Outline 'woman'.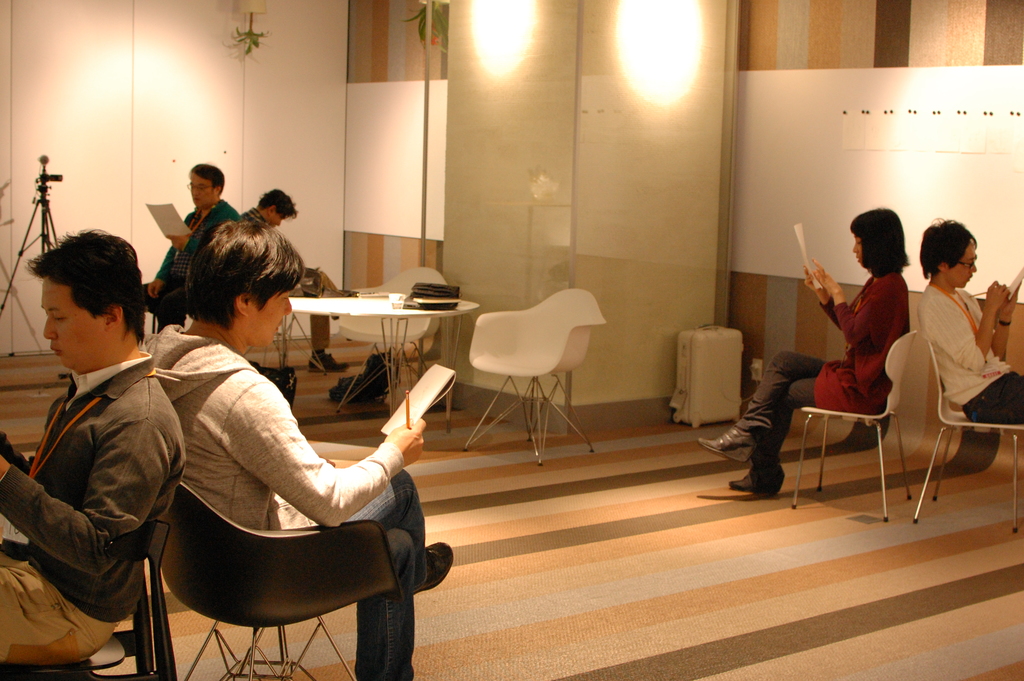
Outline: box(696, 208, 910, 493).
